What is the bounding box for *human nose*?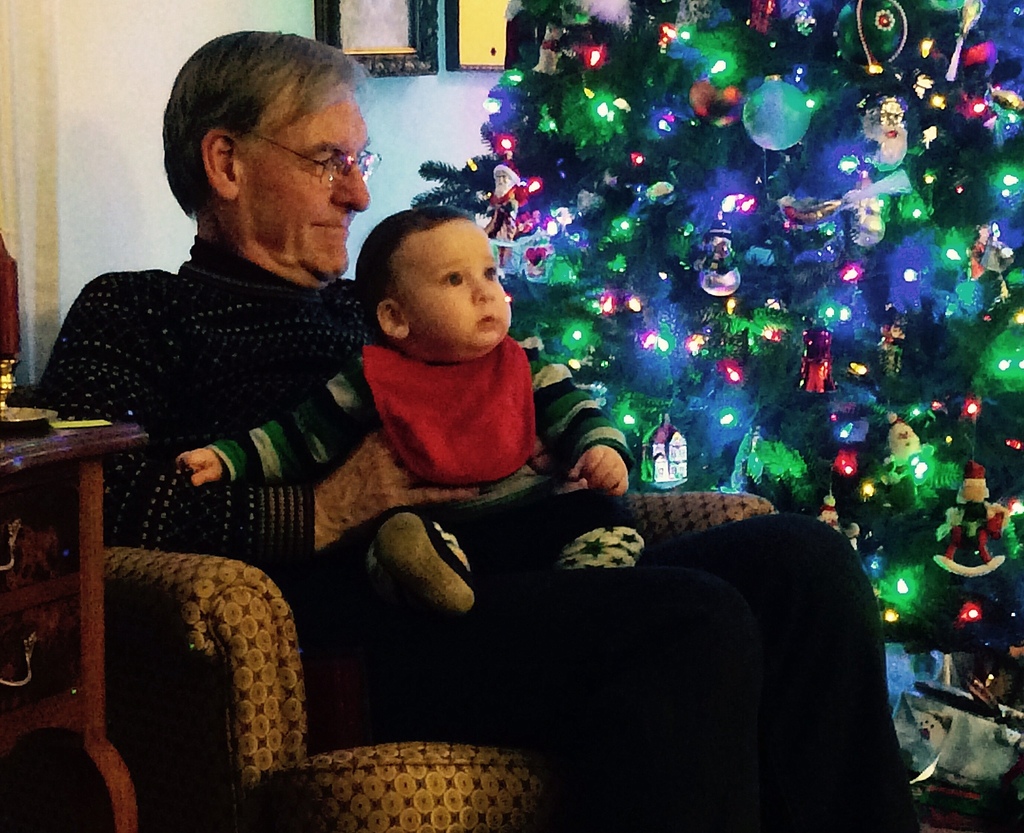
(x1=470, y1=280, x2=496, y2=302).
